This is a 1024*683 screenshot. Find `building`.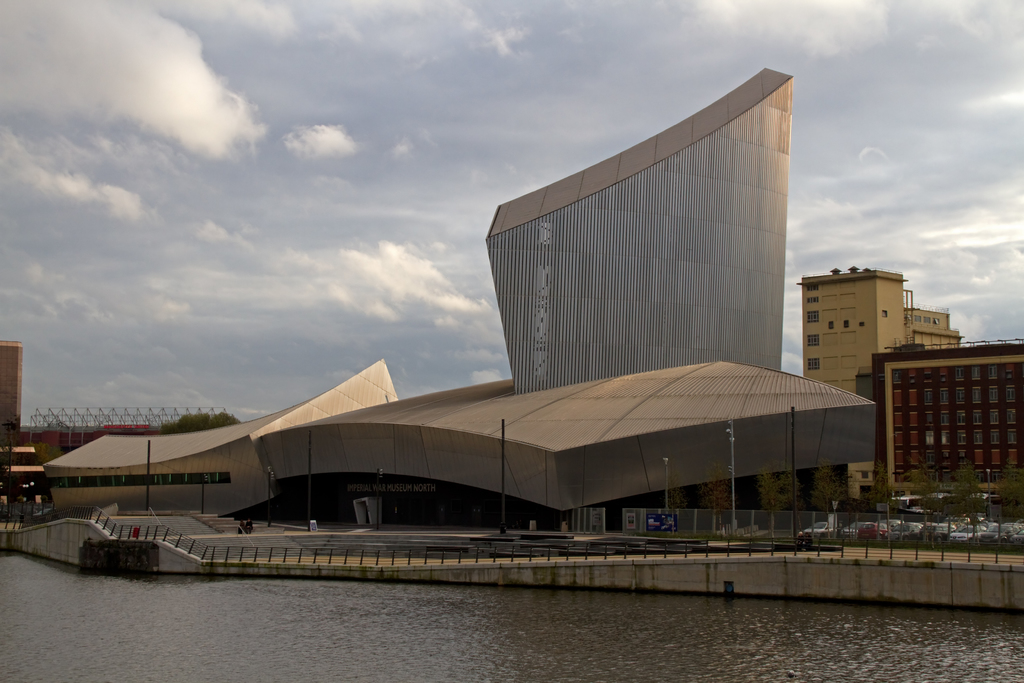
Bounding box: BBox(40, 58, 876, 540).
